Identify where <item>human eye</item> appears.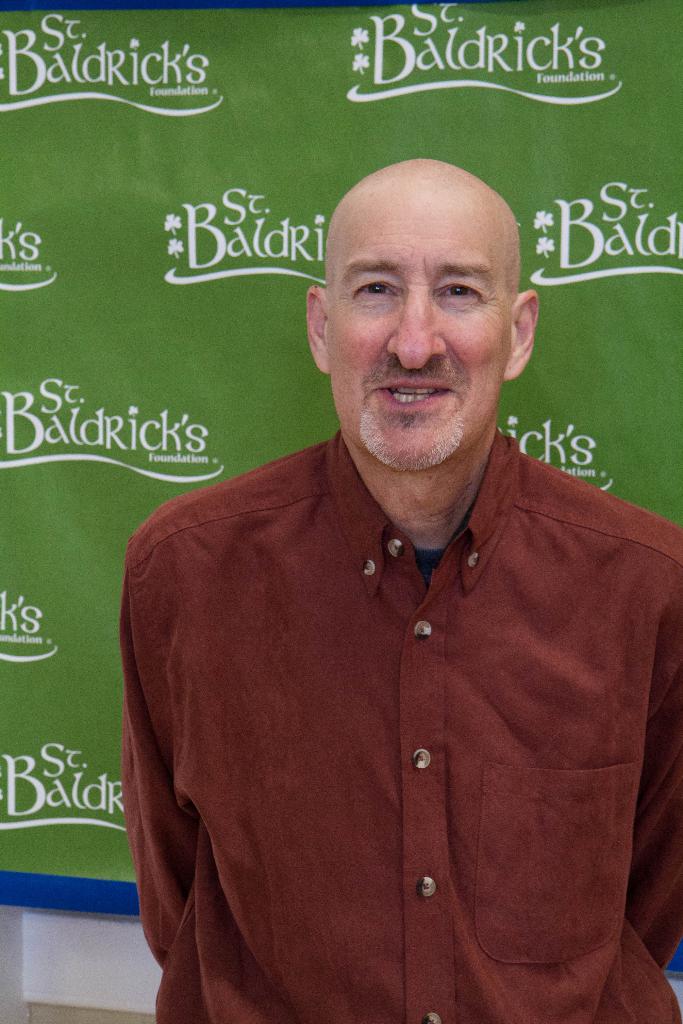
Appears at select_region(428, 270, 489, 301).
